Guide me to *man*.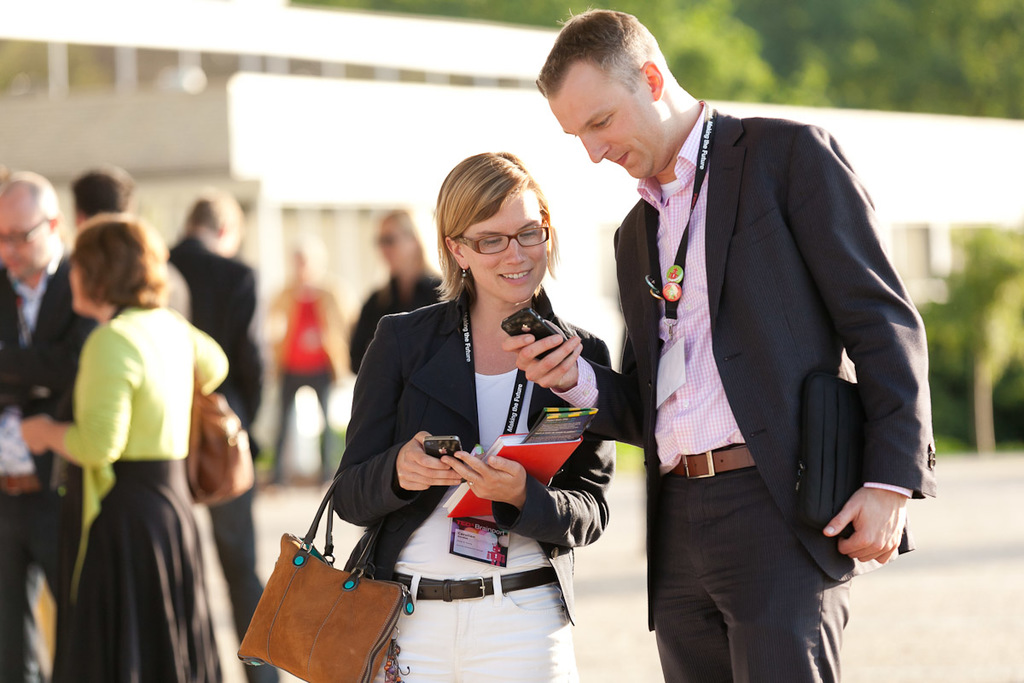
Guidance: {"left": 457, "top": 22, "right": 879, "bottom": 658}.
